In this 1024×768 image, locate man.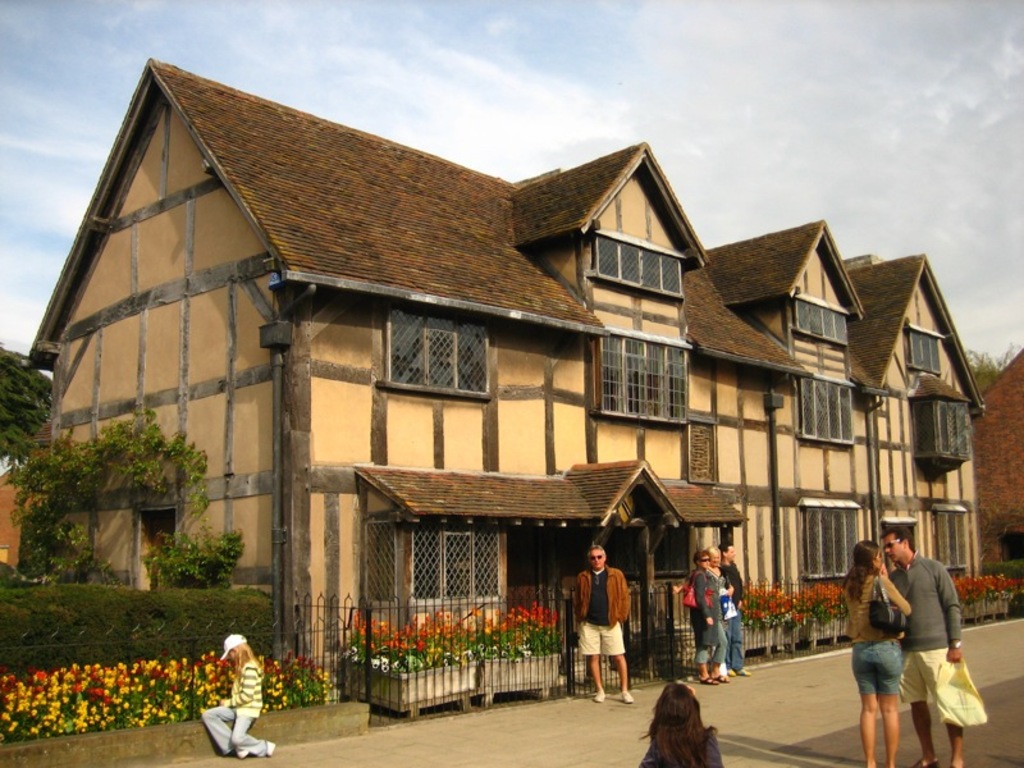
Bounding box: [left=718, top=547, right=754, bottom=677].
